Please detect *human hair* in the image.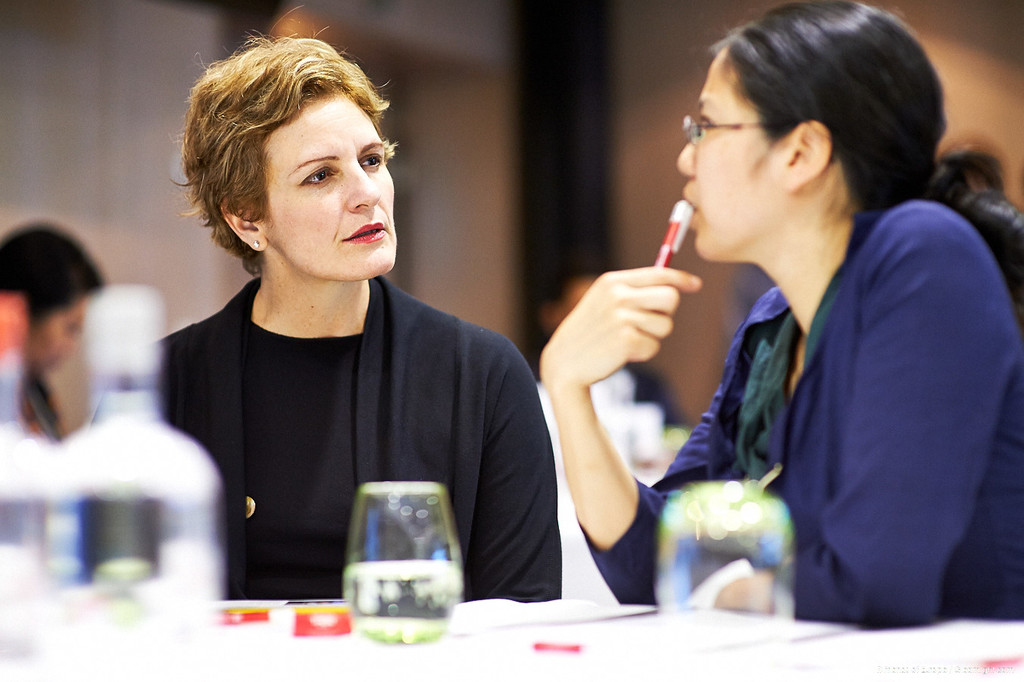
(x1=0, y1=225, x2=114, y2=318).
